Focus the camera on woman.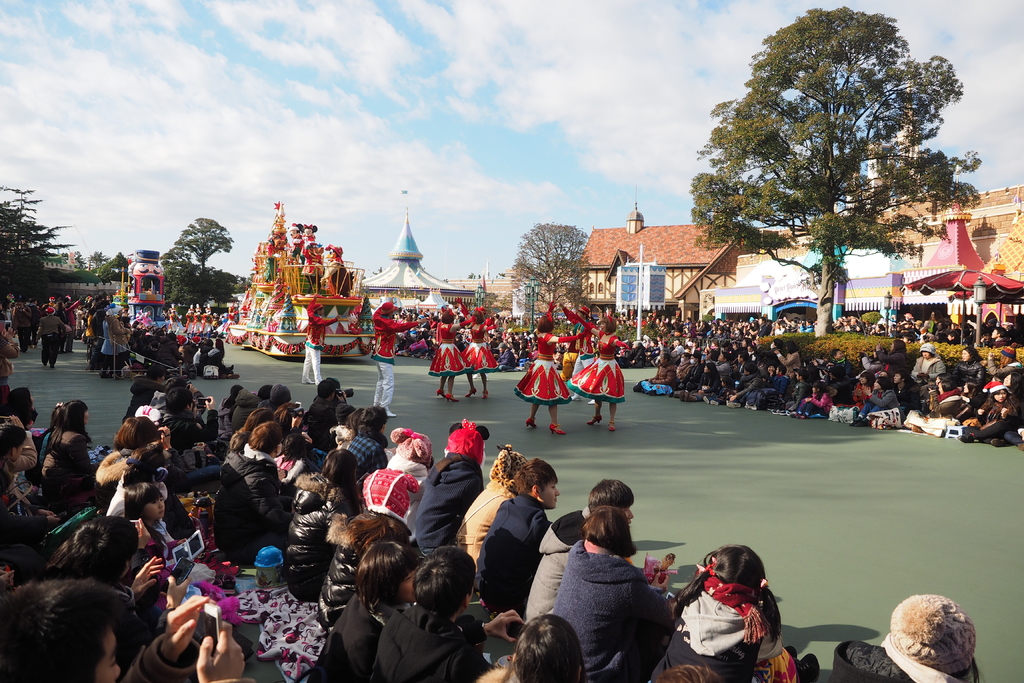
Focus region: box(724, 363, 762, 407).
